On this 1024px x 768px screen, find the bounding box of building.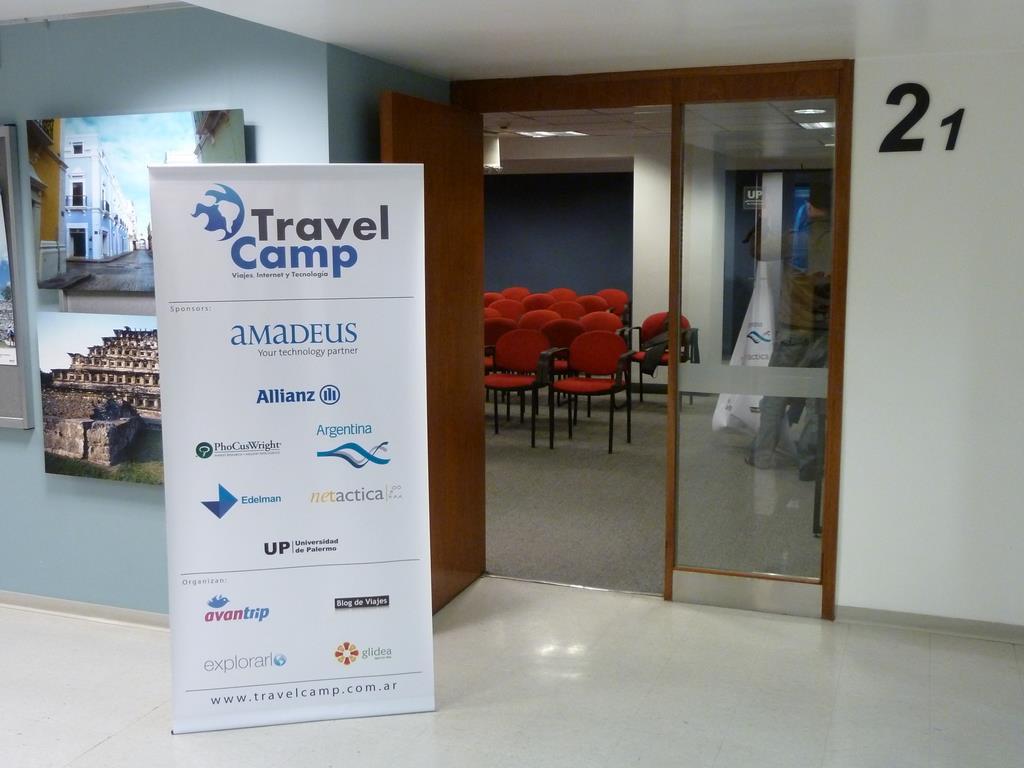
Bounding box: (left=0, top=0, right=1023, bottom=767).
